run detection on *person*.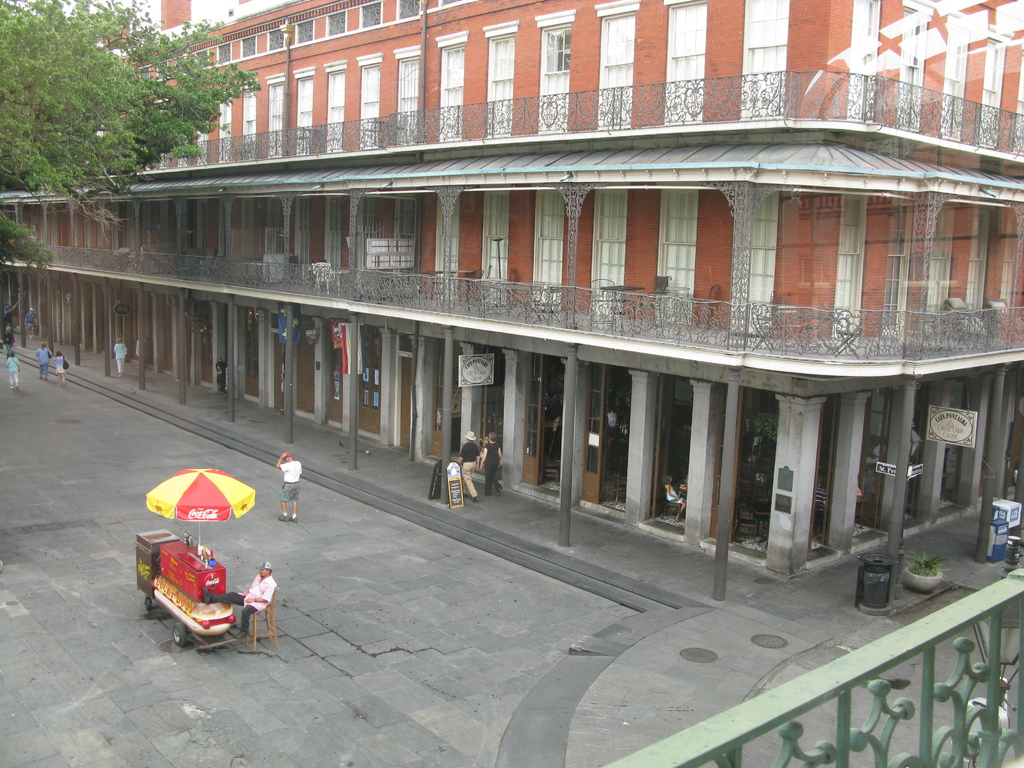
Result: <region>815, 474, 824, 521</region>.
